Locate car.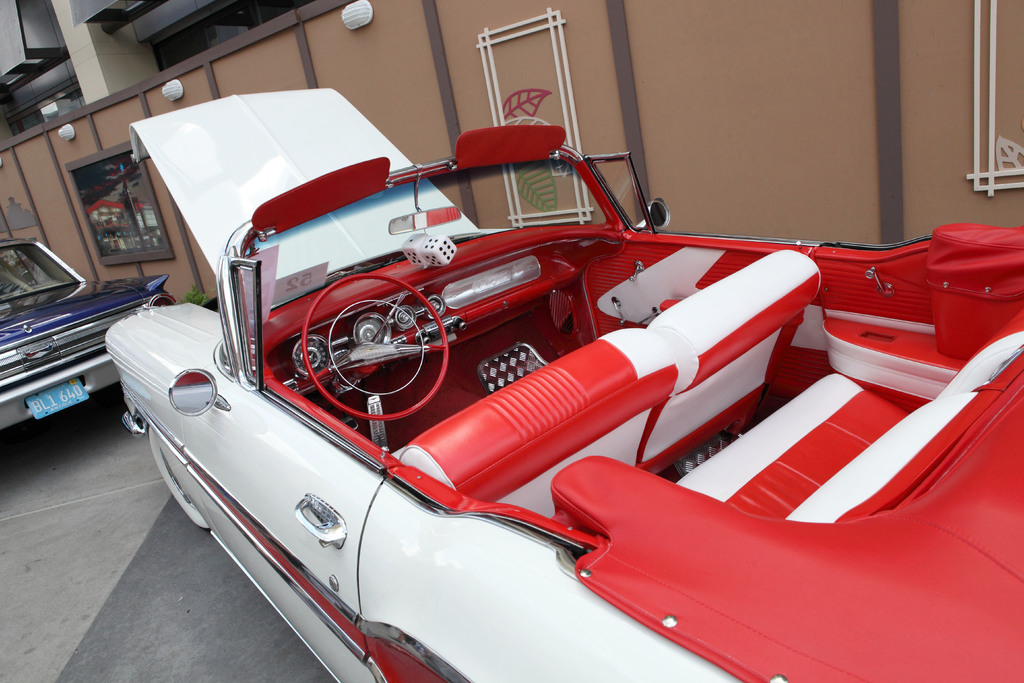
Bounding box: (0, 236, 170, 433).
